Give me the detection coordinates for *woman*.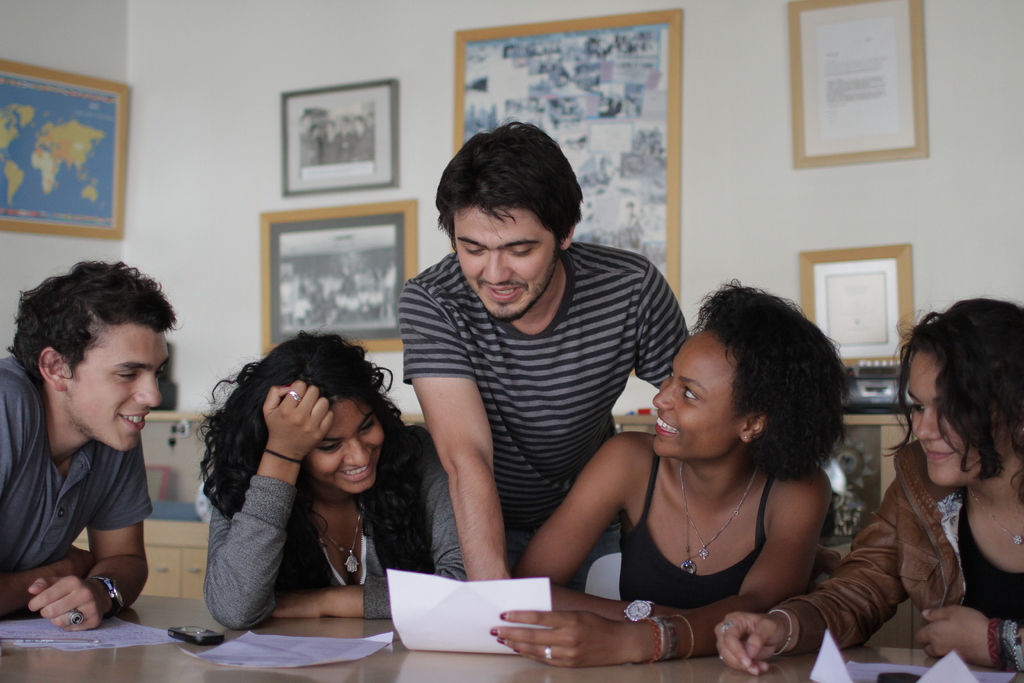
[175,311,408,682].
